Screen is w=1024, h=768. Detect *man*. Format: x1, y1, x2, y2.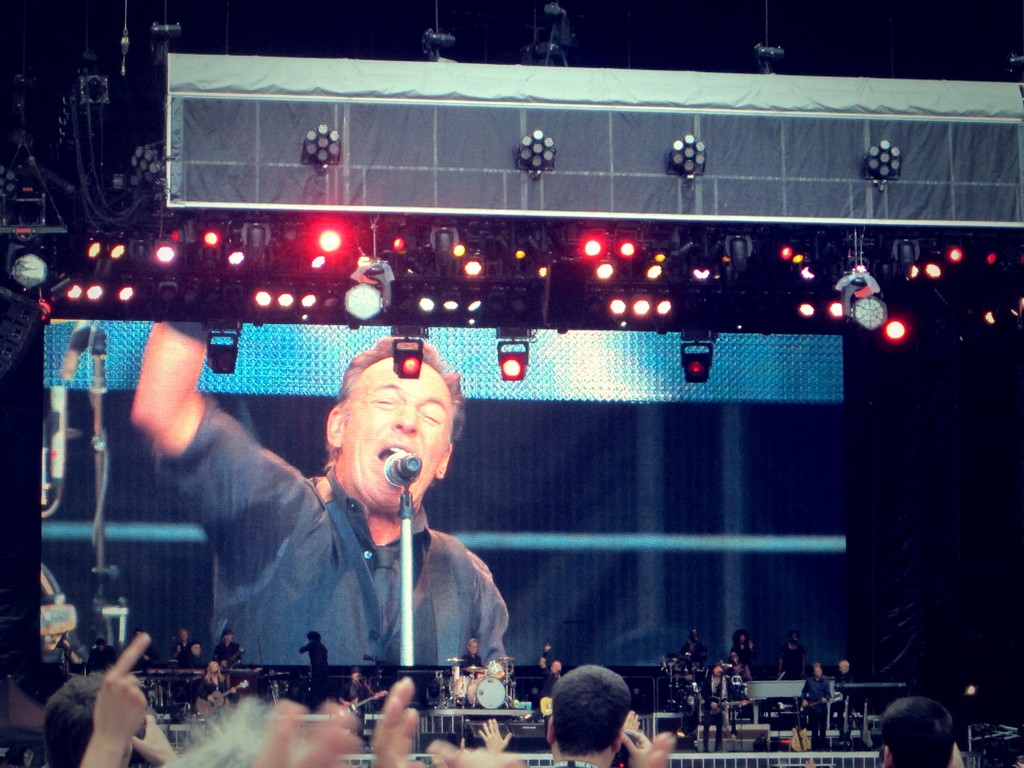
463, 643, 495, 669.
